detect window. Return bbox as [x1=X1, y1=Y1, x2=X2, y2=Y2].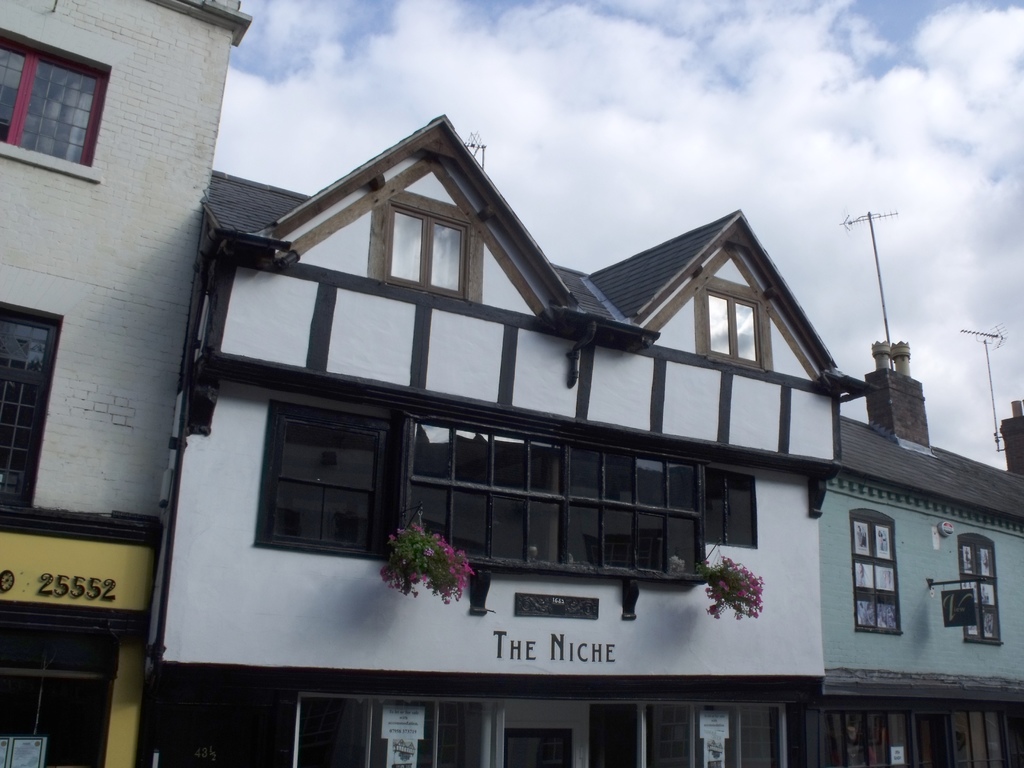
[x1=956, y1=534, x2=1003, y2=637].
